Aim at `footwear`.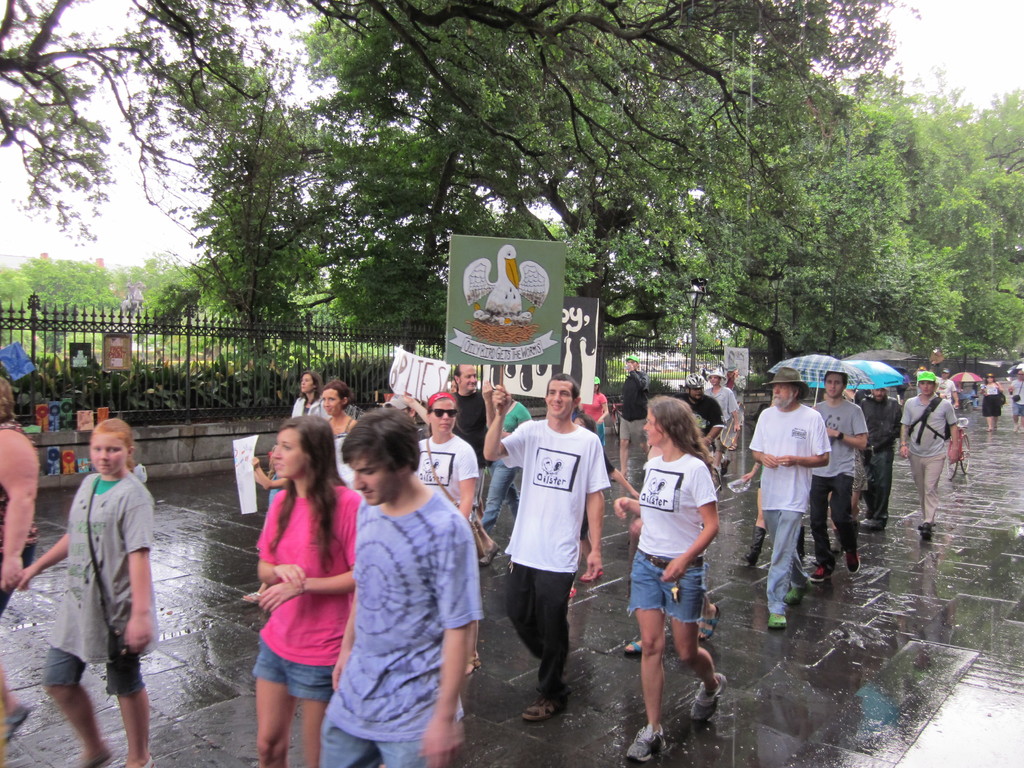
Aimed at rect(845, 549, 861, 575).
